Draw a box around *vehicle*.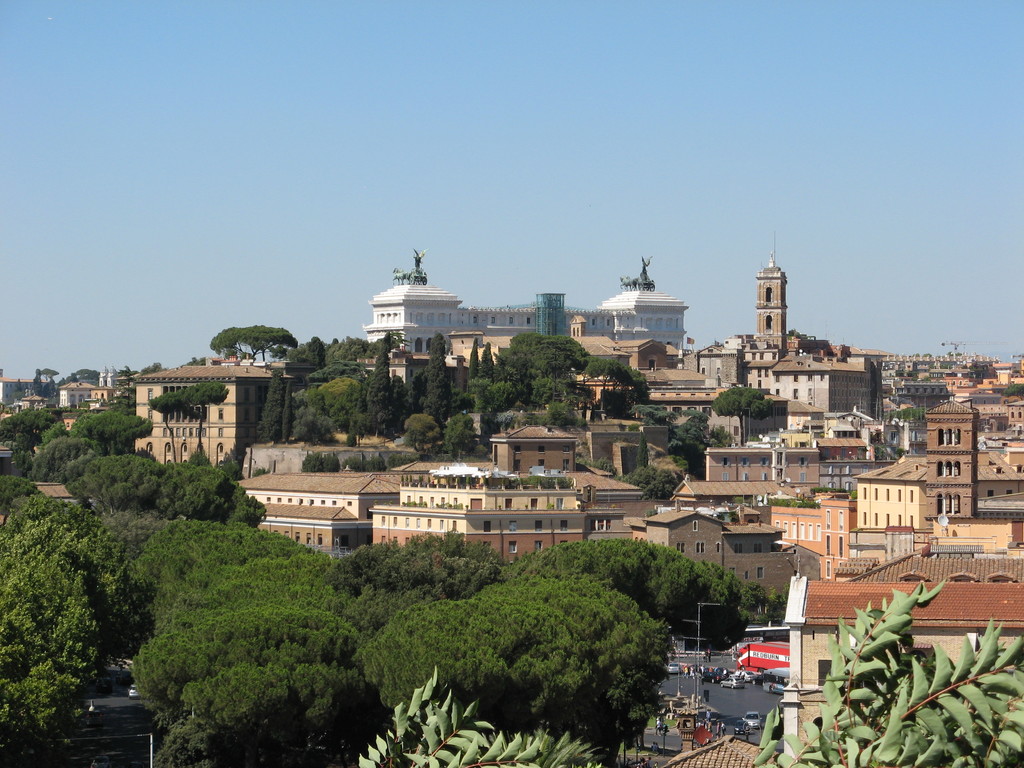
726, 623, 796, 695.
